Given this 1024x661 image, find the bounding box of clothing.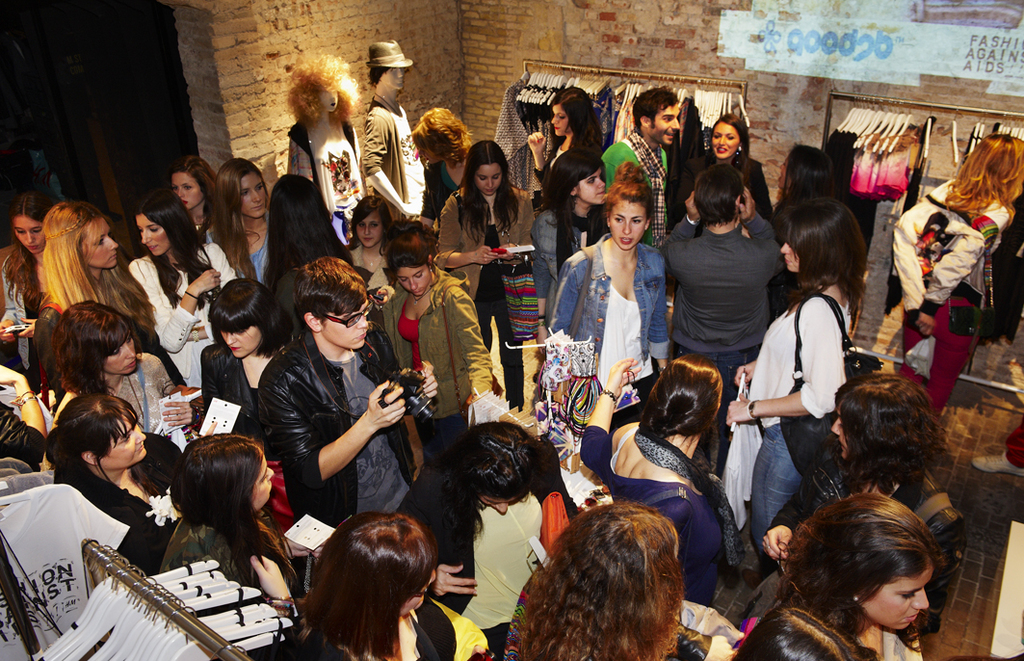
387,605,482,660.
